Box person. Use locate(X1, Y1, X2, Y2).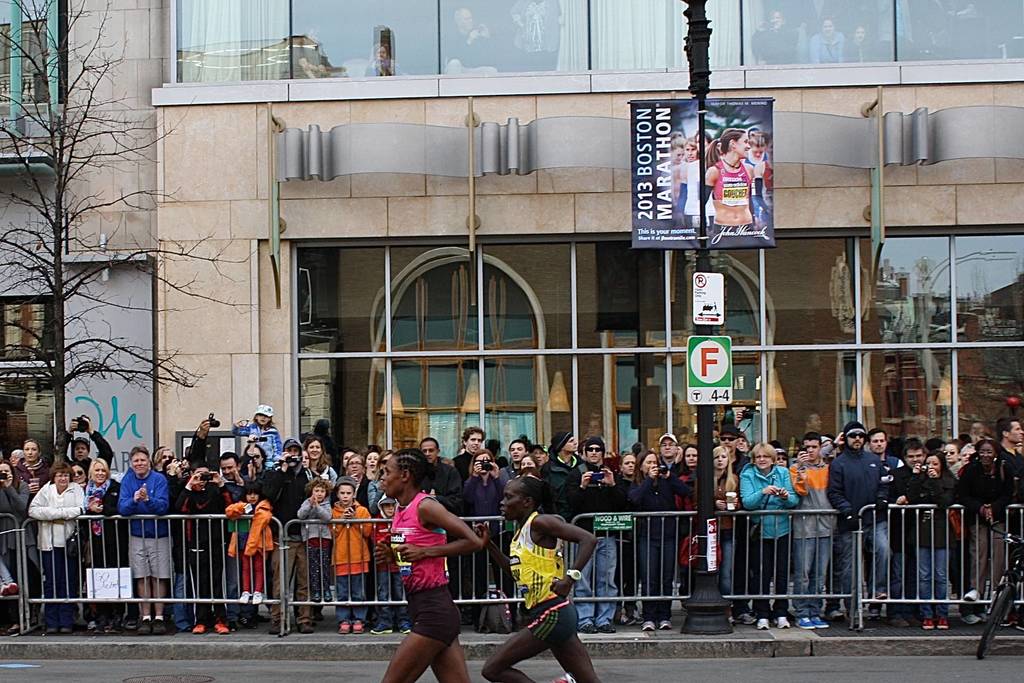
locate(207, 454, 273, 618).
